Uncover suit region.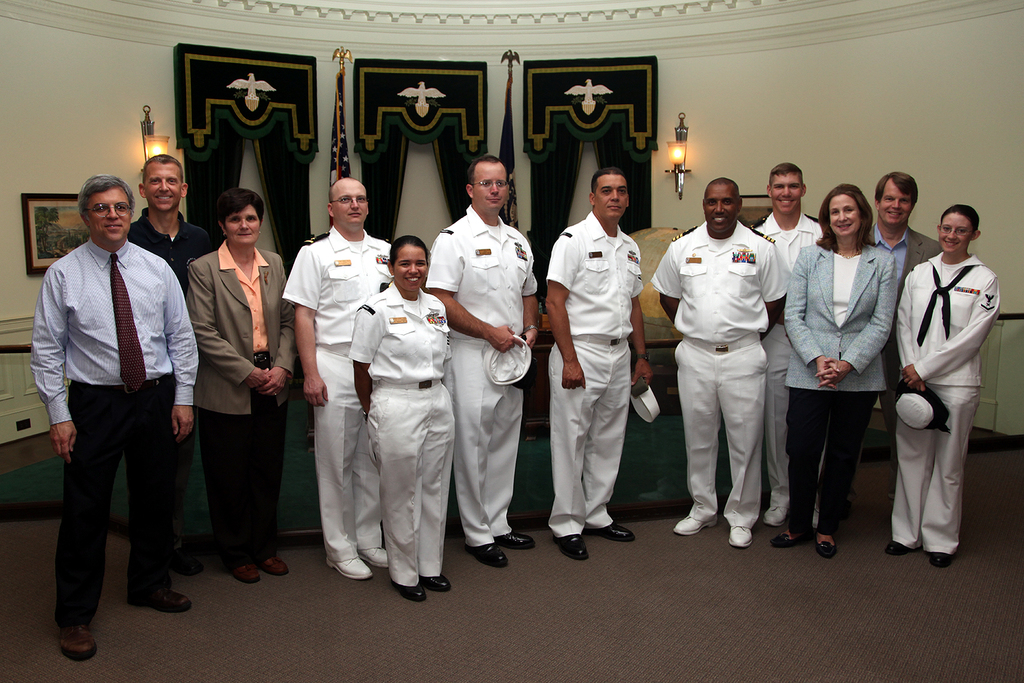
Uncovered: box=[778, 234, 899, 534].
